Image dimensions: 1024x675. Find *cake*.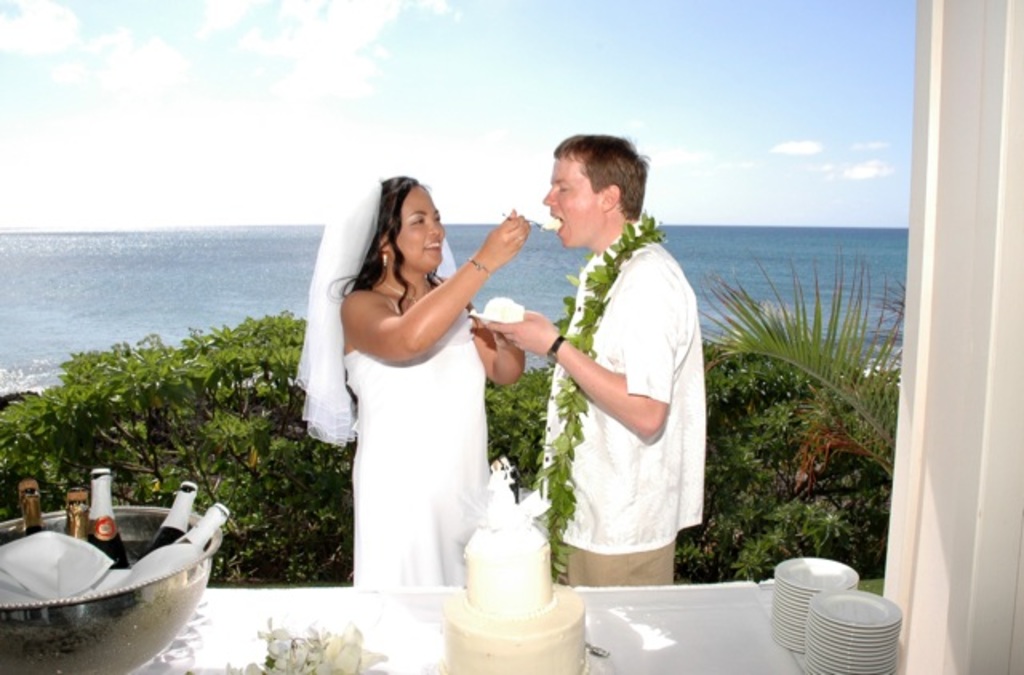
(443, 542, 587, 673).
